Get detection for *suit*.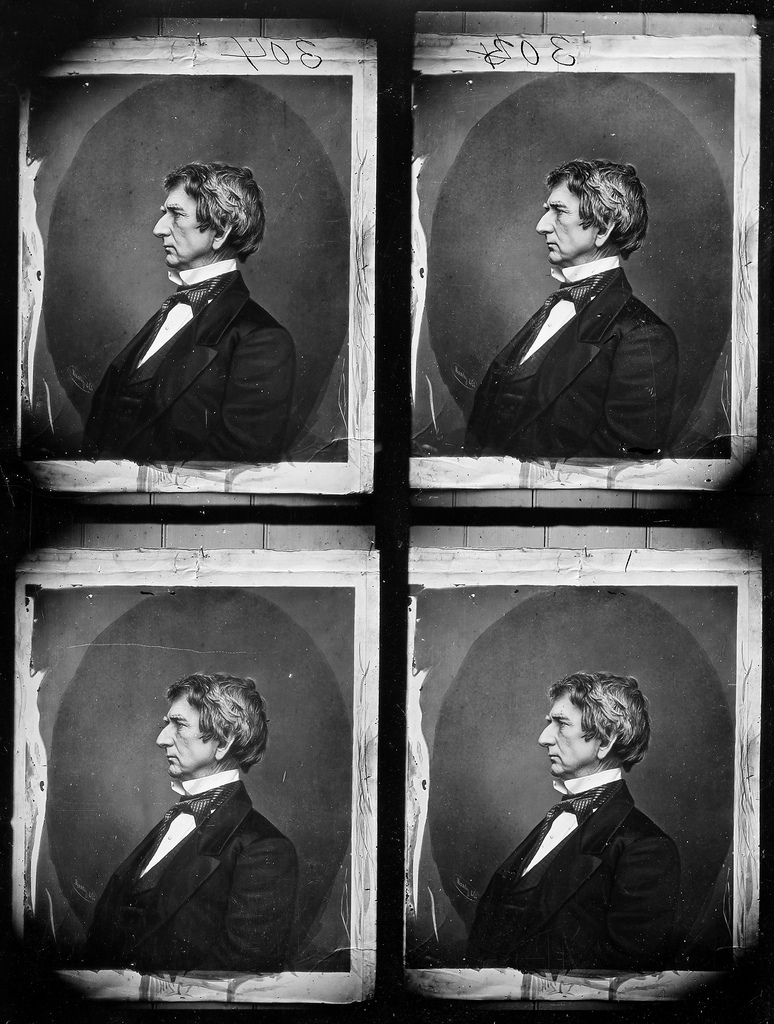
Detection: {"x1": 459, "y1": 258, "x2": 682, "y2": 465}.
